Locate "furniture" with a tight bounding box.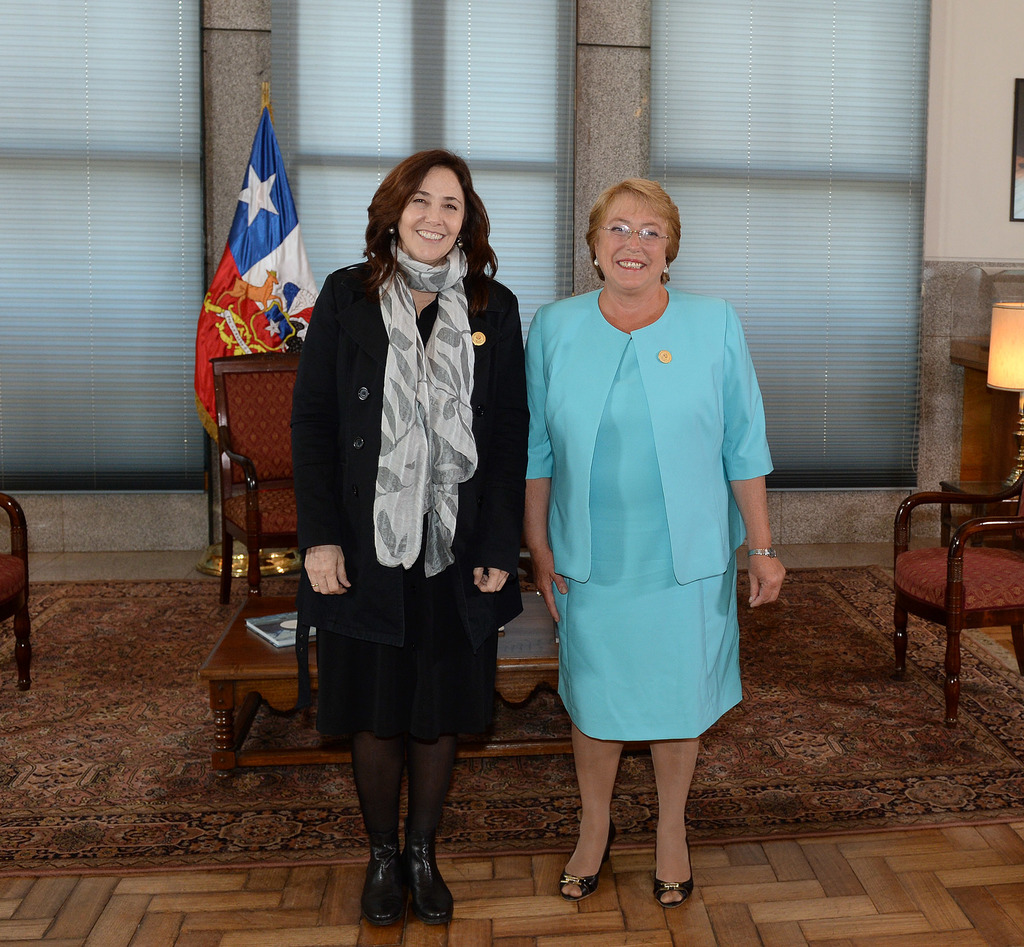
pyautogui.locateOnScreen(212, 342, 305, 615).
